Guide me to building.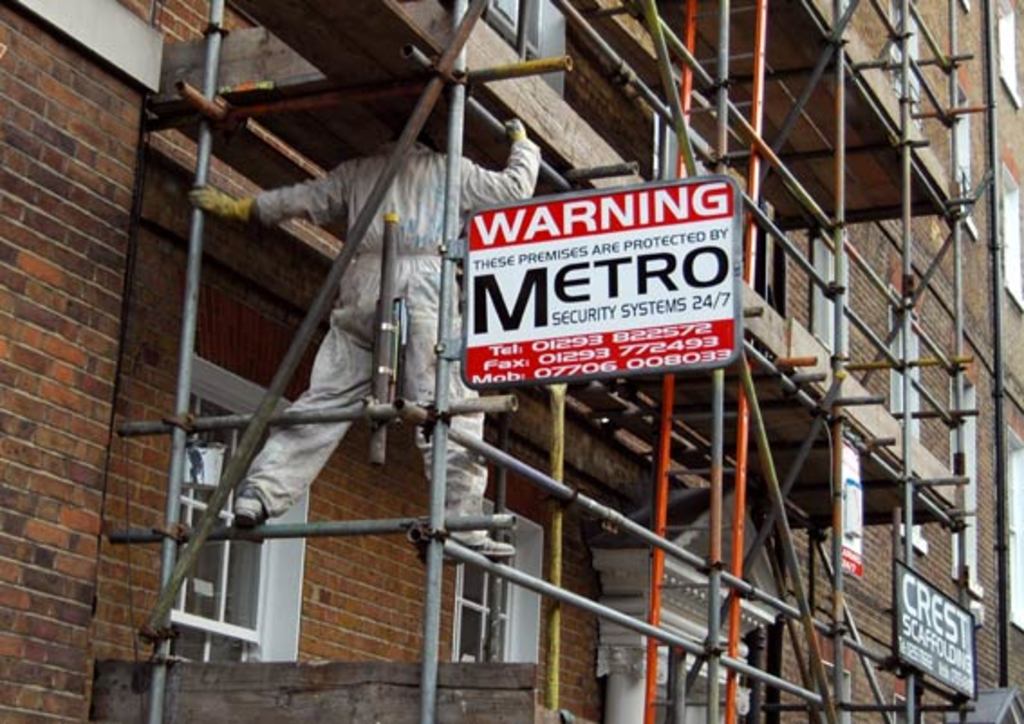
Guidance: (x1=0, y1=0, x2=1022, y2=722).
